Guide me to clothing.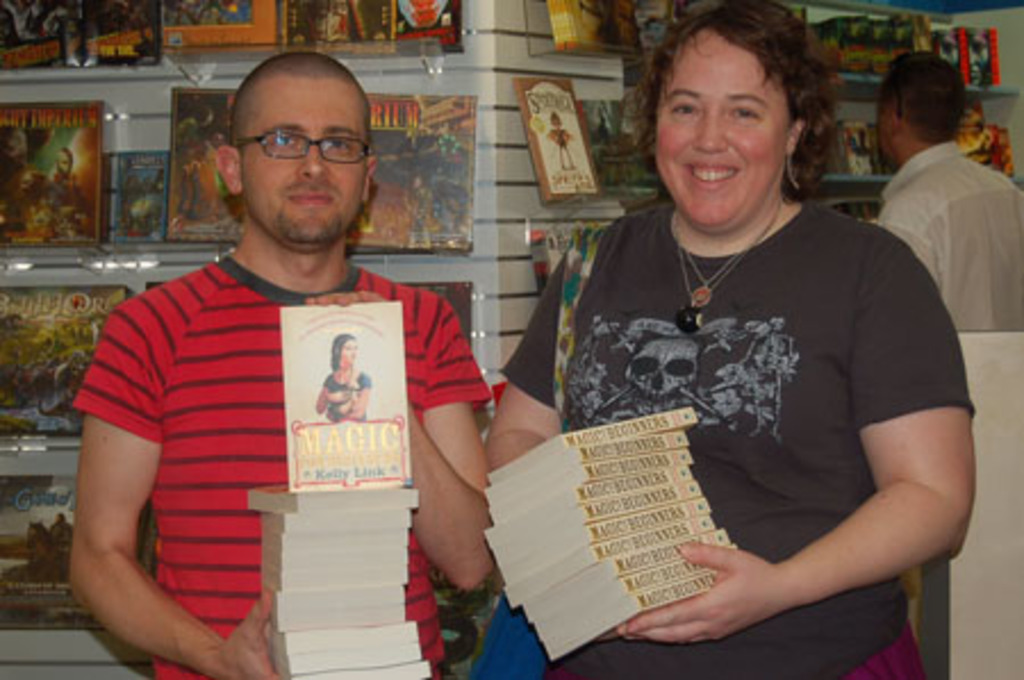
Guidance: Rect(867, 146, 1022, 332).
